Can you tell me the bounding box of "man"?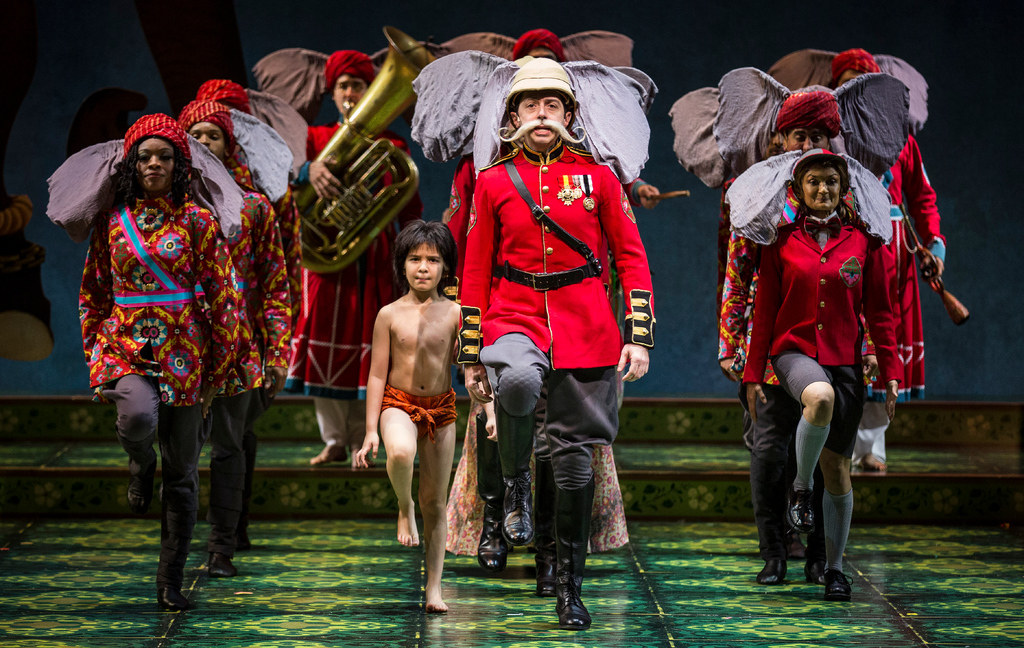
(716, 90, 877, 584).
